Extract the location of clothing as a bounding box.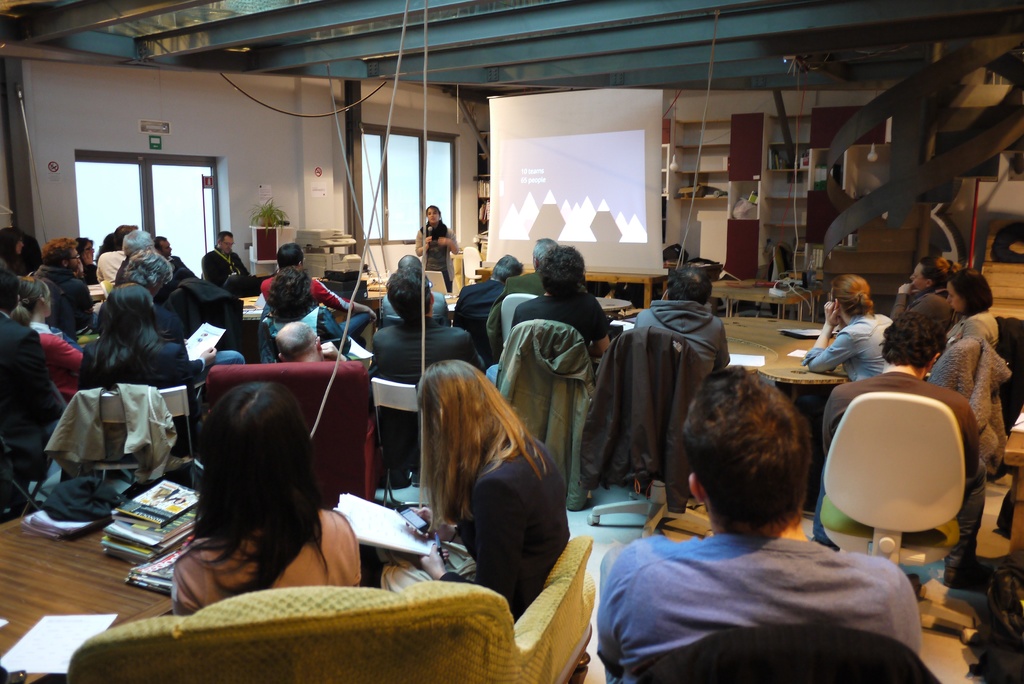
box(201, 245, 255, 290).
